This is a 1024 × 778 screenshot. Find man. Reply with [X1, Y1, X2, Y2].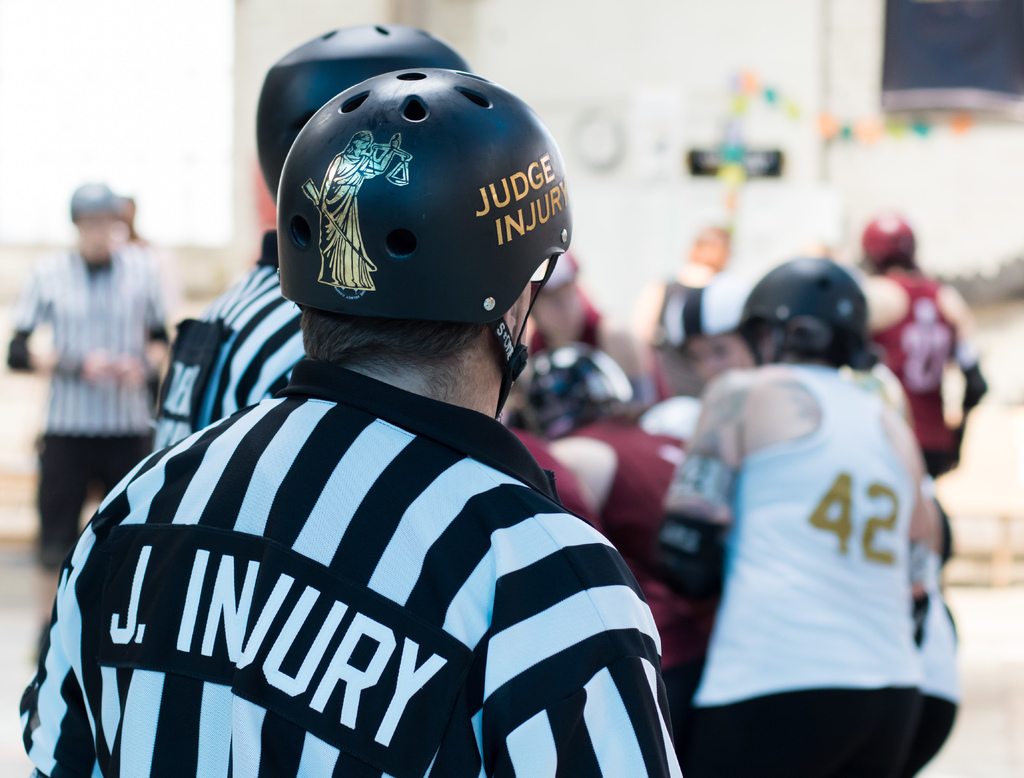
[12, 68, 686, 777].
